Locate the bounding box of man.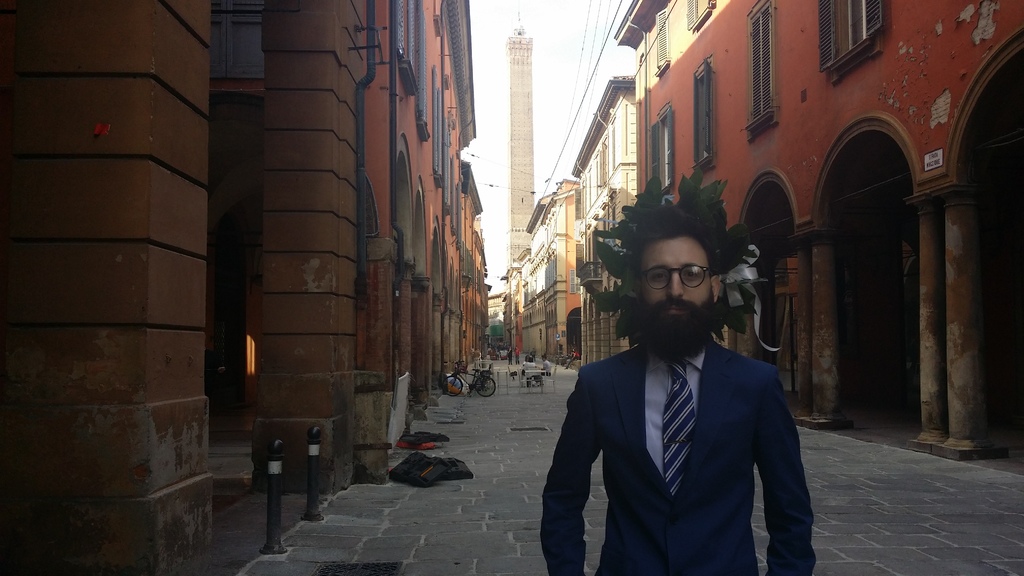
Bounding box: l=474, t=349, r=480, b=372.
